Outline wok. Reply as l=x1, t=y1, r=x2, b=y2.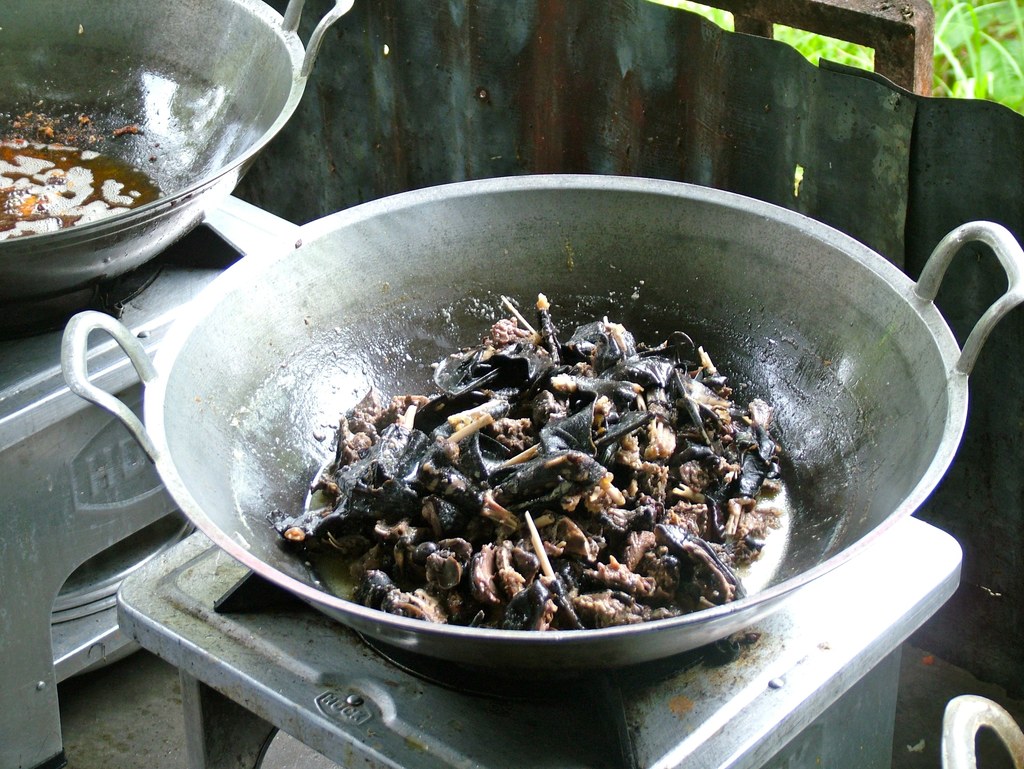
l=51, t=166, r=1023, b=674.
